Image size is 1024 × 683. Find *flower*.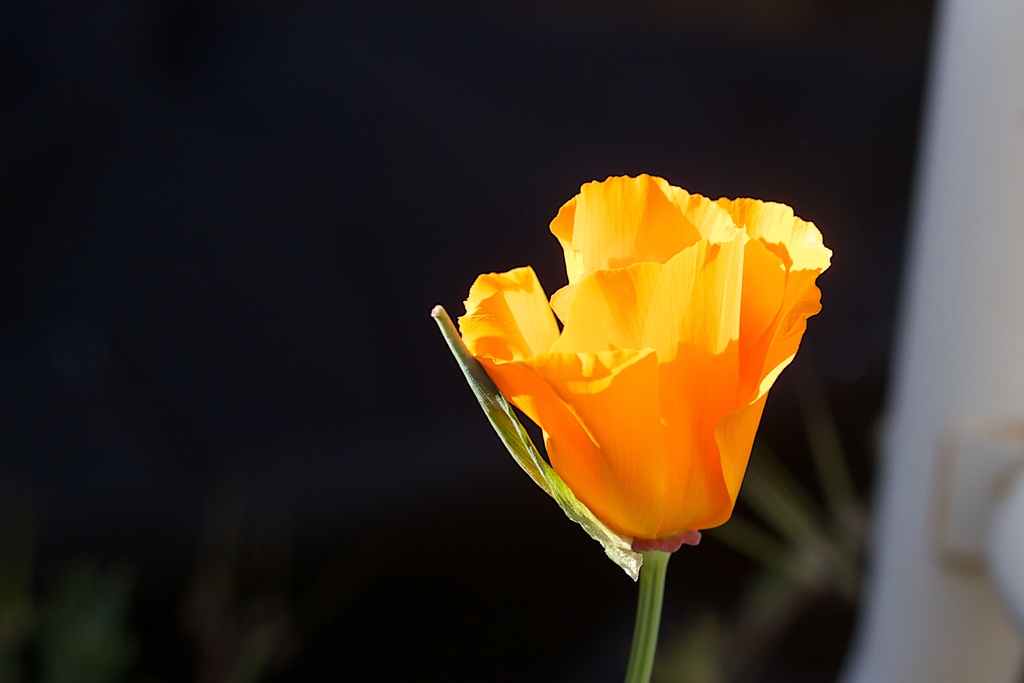
{"left": 433, "top": 174, "right": 845, "bottom": 564}.
